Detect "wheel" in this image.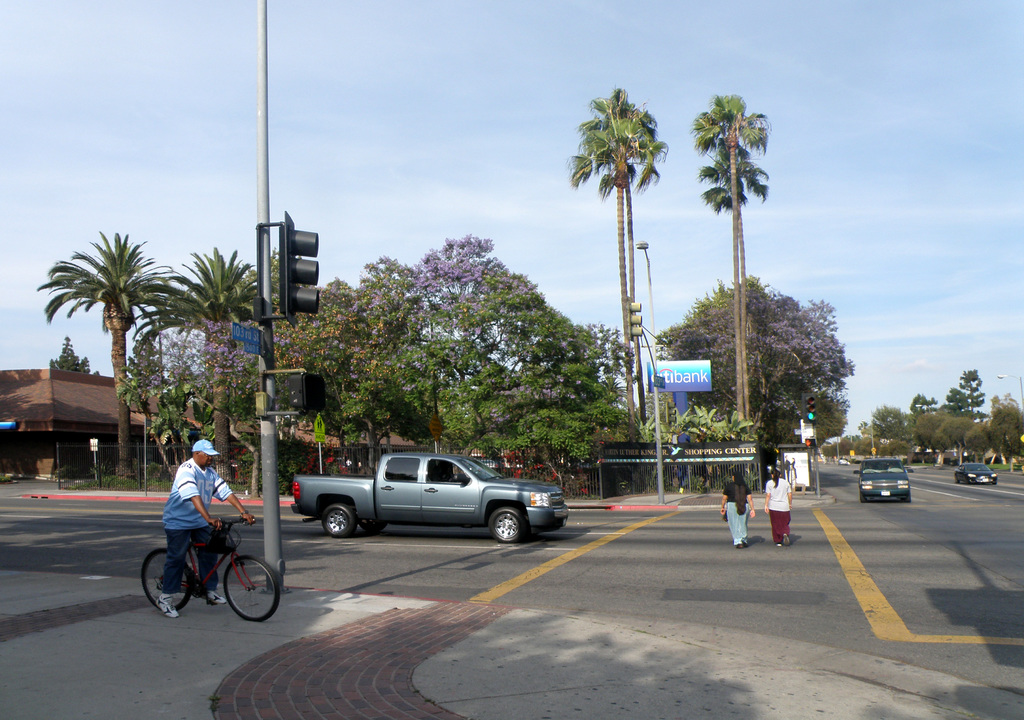
Detection: bbox=[488, 508, 529, 543].
